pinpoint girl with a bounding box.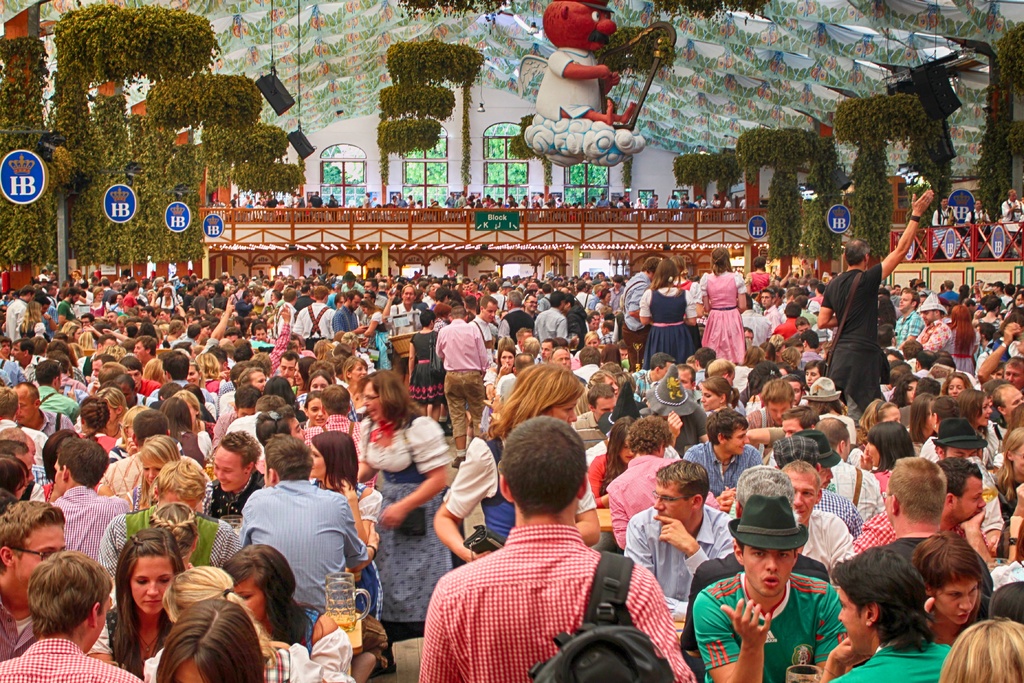
region(223, 544, 353, 672).
